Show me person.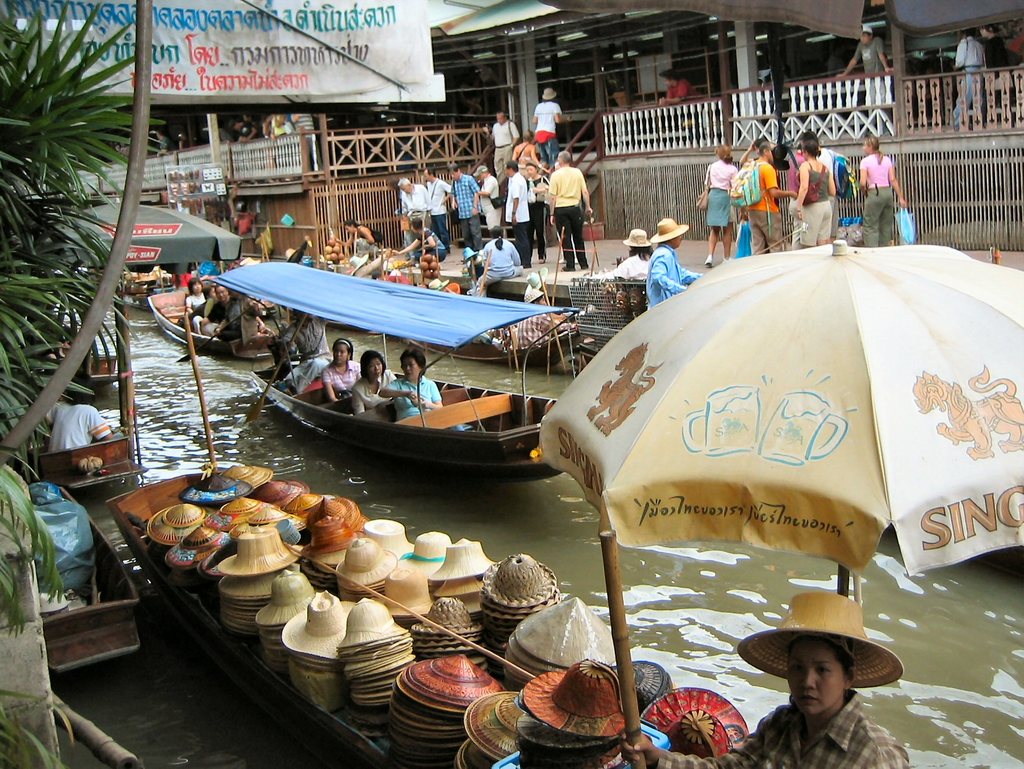
person is here: pyautogui.locateOnScreen(850, 22, 893, 126).
